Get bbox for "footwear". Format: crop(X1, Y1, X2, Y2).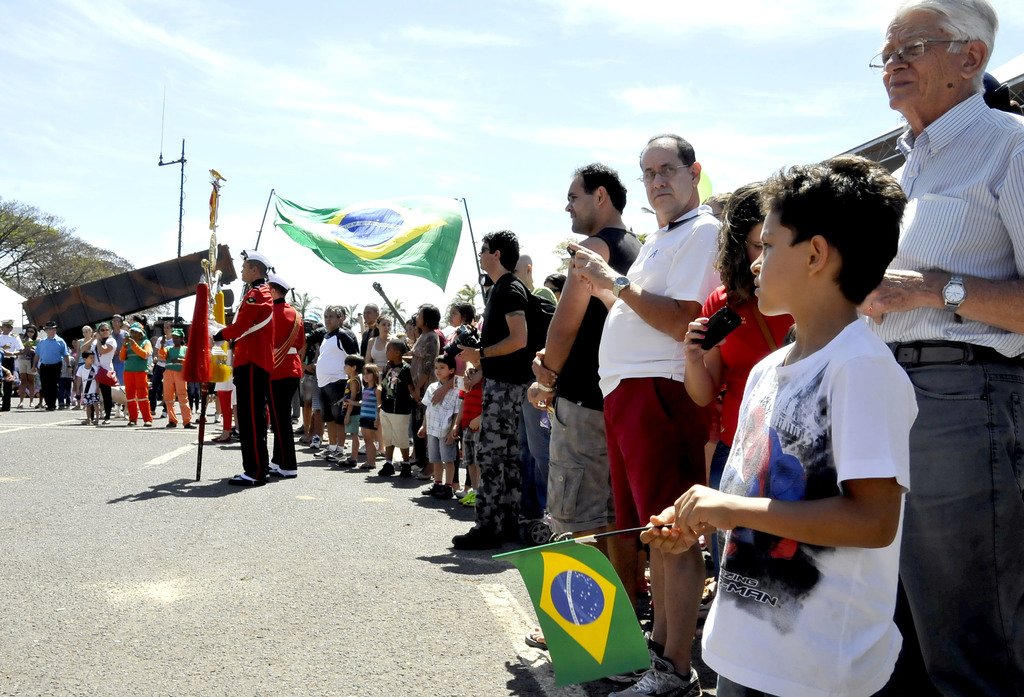
crop(610, 637, 668, 685).
